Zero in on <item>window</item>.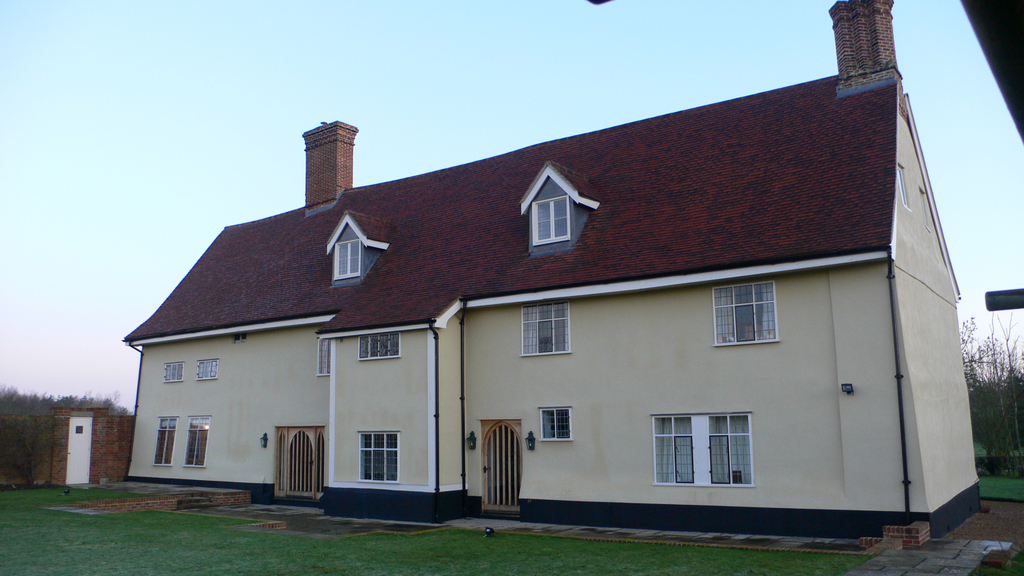
Zeroed in: (357, 332, 402, 361).
